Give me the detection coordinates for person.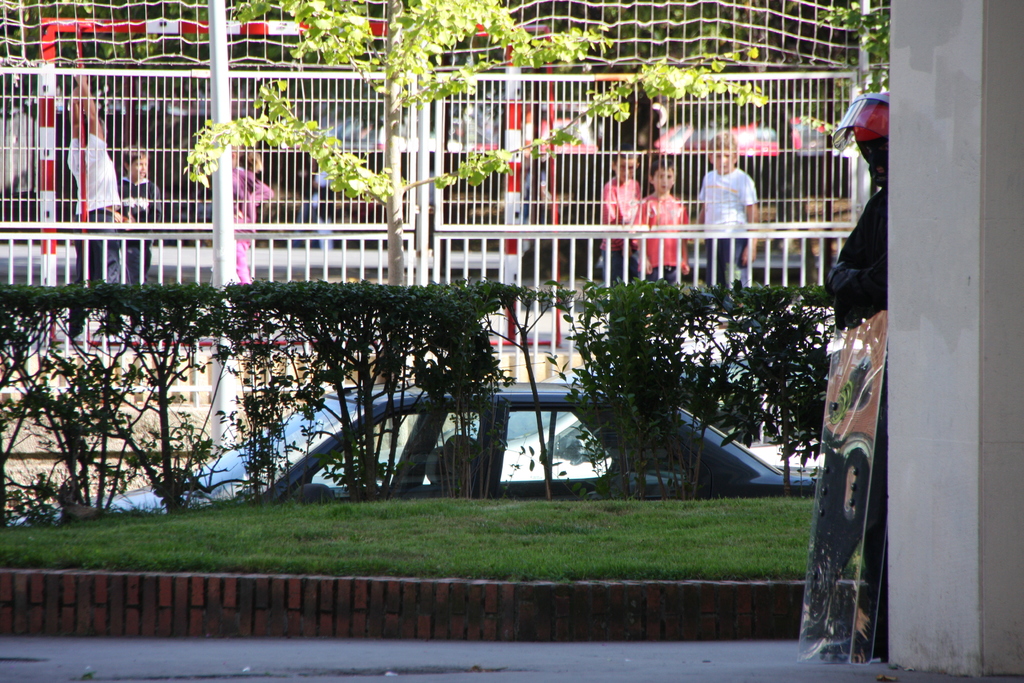
l=64, t=65, r=128, b=276.
